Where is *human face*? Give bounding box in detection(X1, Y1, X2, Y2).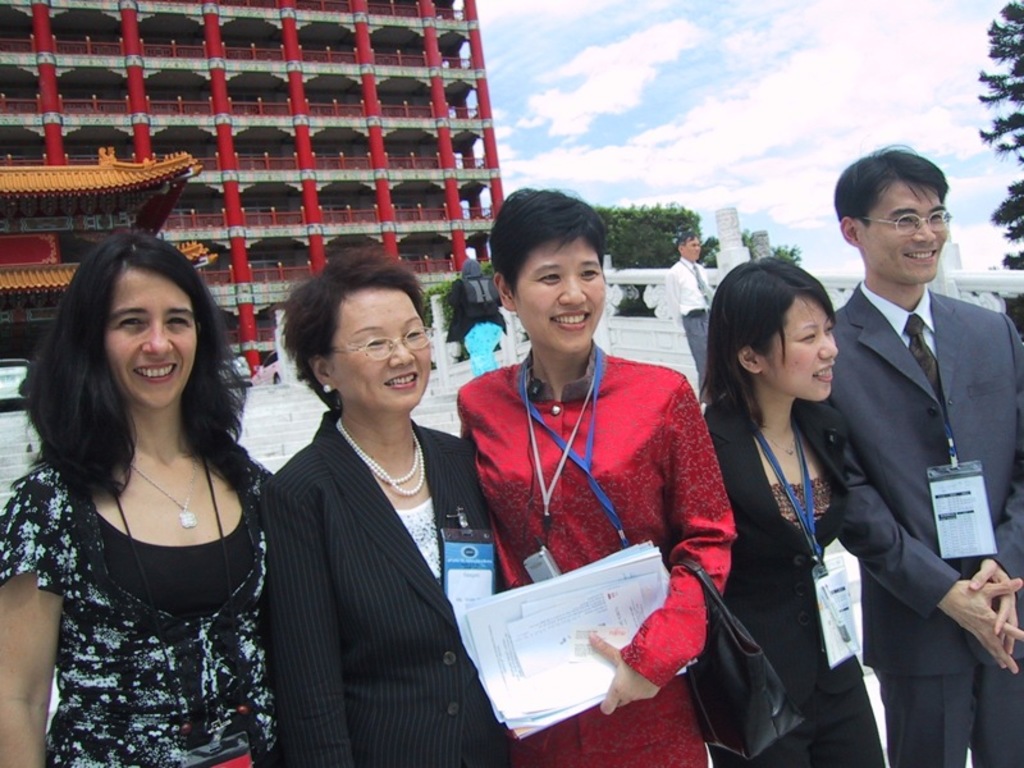
detection(104, 262, 196, 403).
